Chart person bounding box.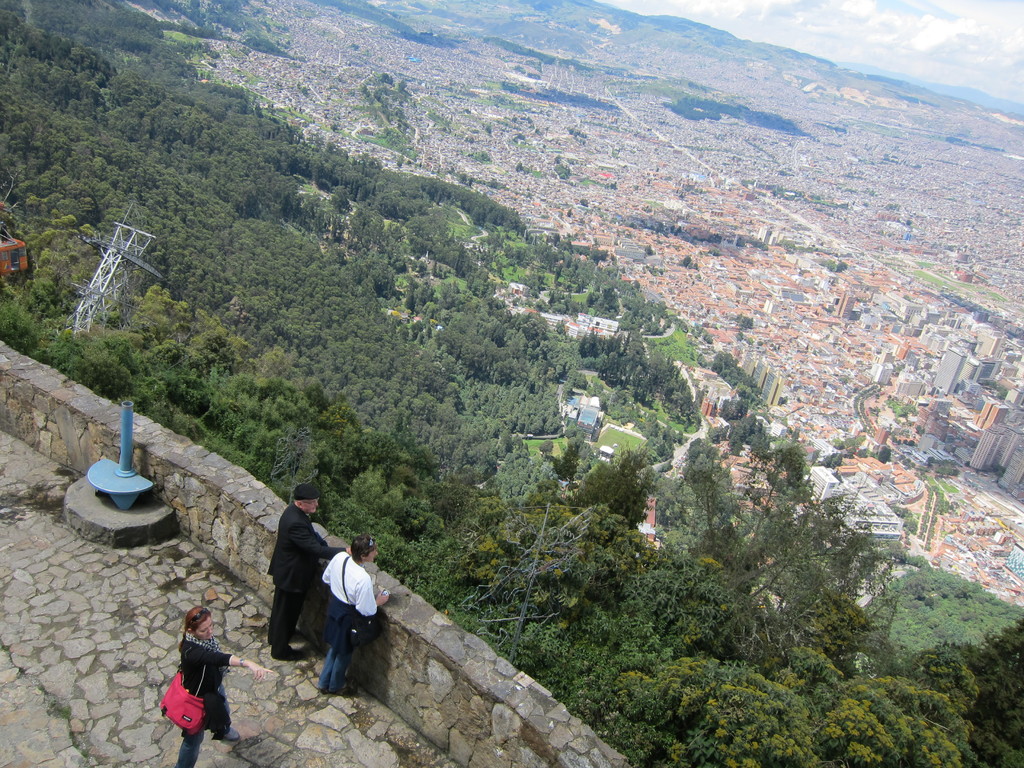
Charted: (179, 611, 283, 767).
